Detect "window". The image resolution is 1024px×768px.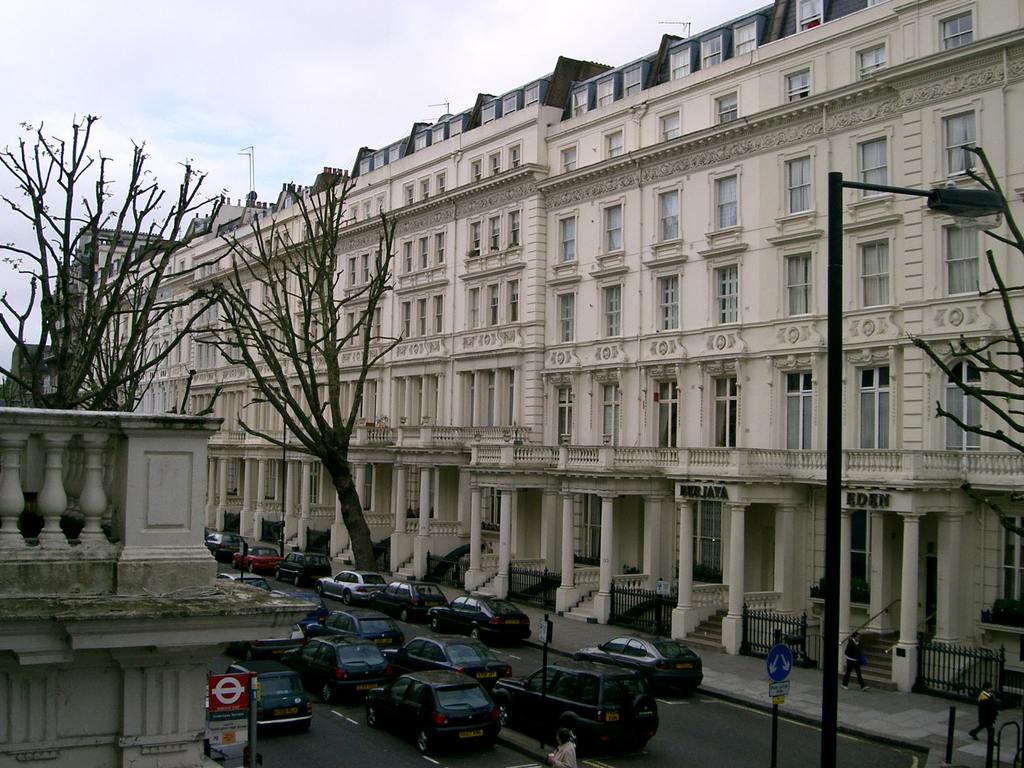
locate(790, 158, 810, 213).
